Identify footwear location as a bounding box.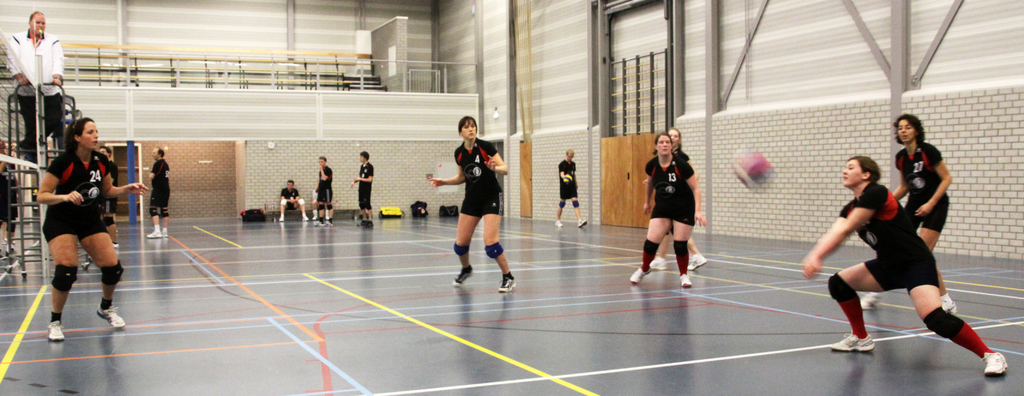
[left=932, top=301, right=1004, bottom=367].
